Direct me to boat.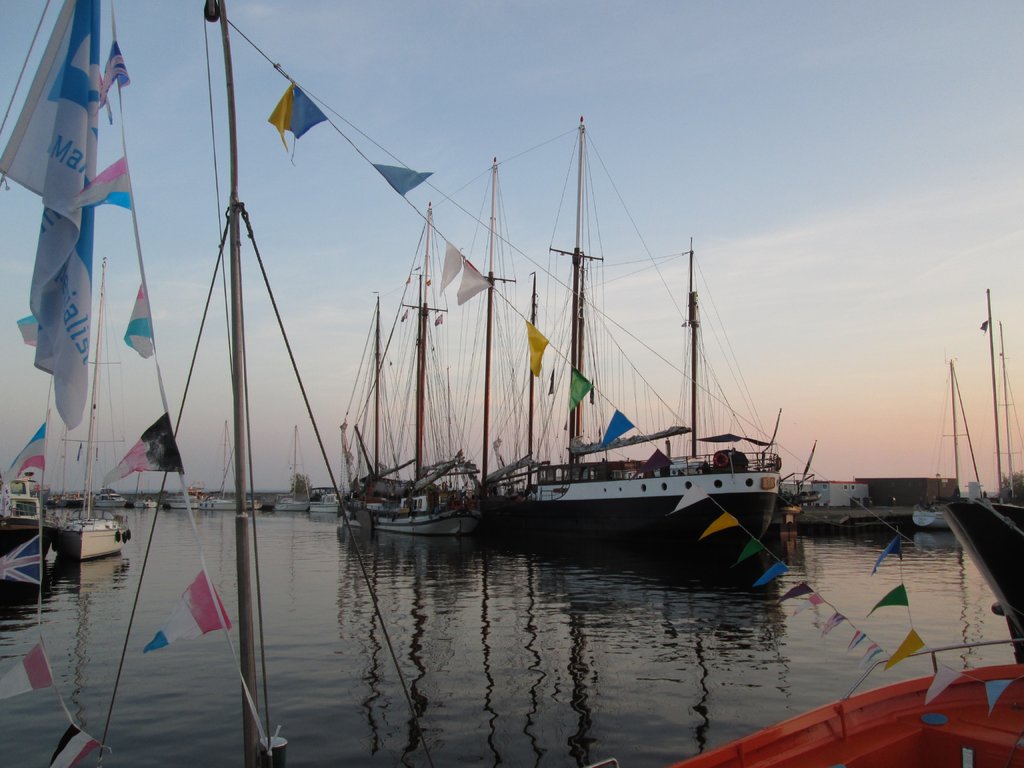
Direction: 339/149/806/582.
